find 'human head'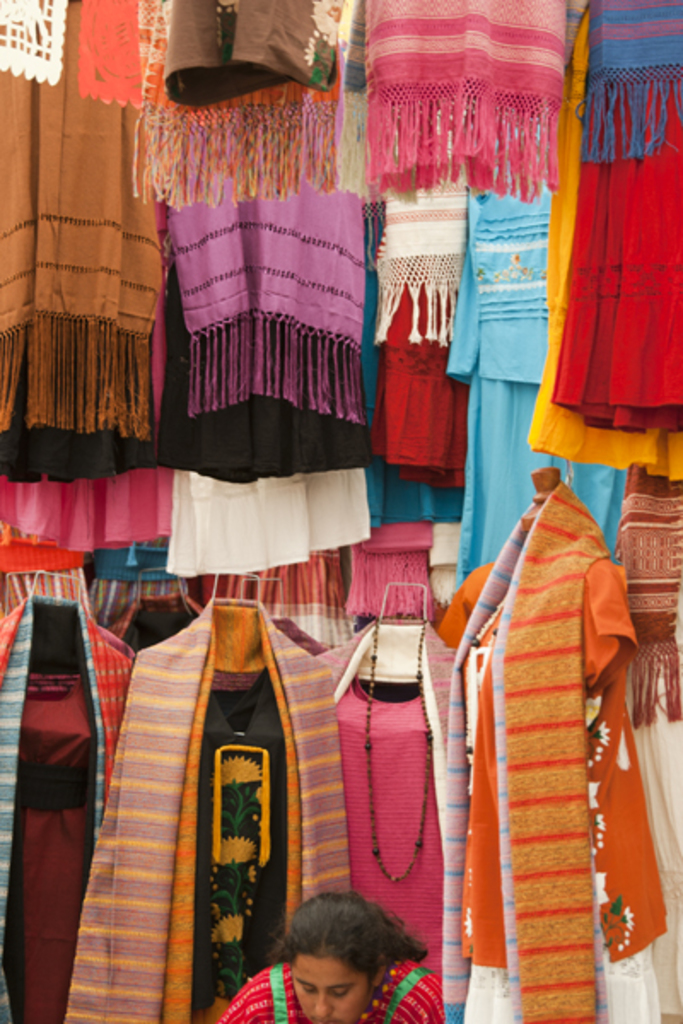
Rect(275, 889, 432, 1022)
